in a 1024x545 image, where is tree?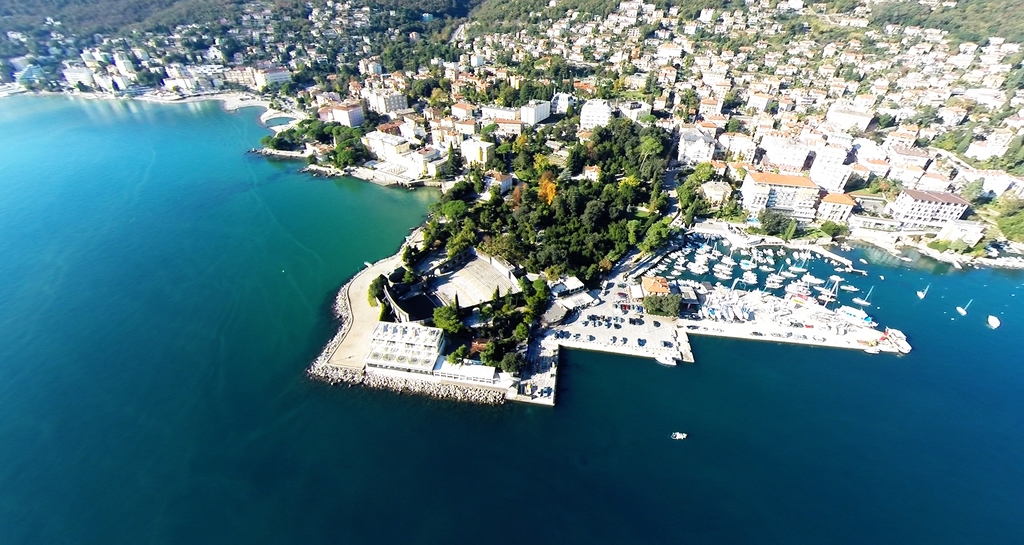
{"left": 871, "top": 109, "right": 893, "bottom": 130}.
